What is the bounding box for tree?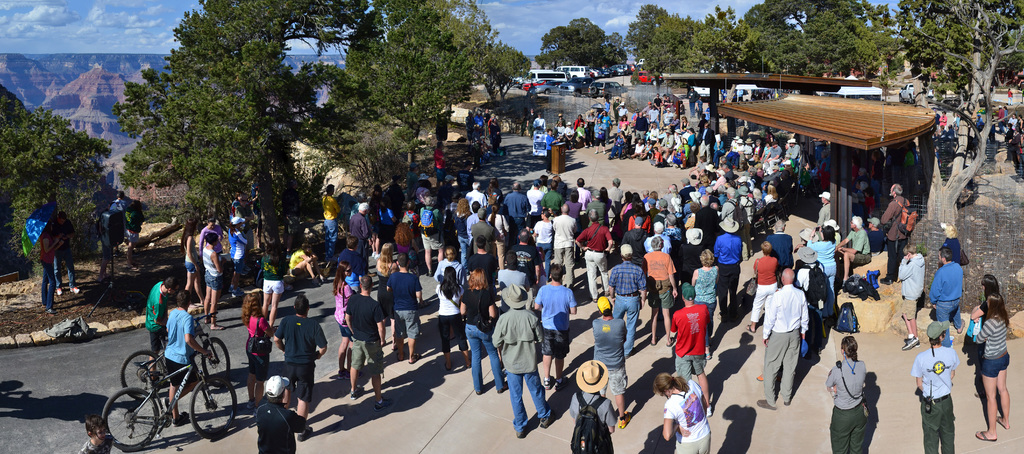
region(334, 0, 489, 178).
